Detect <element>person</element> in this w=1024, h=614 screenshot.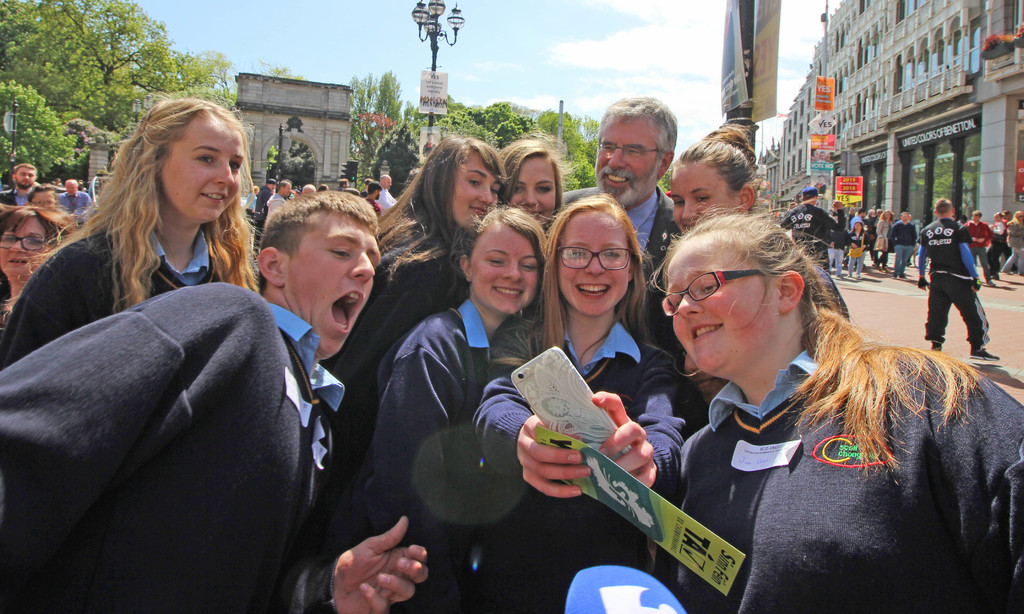
Detection: 867,207,878,255.
